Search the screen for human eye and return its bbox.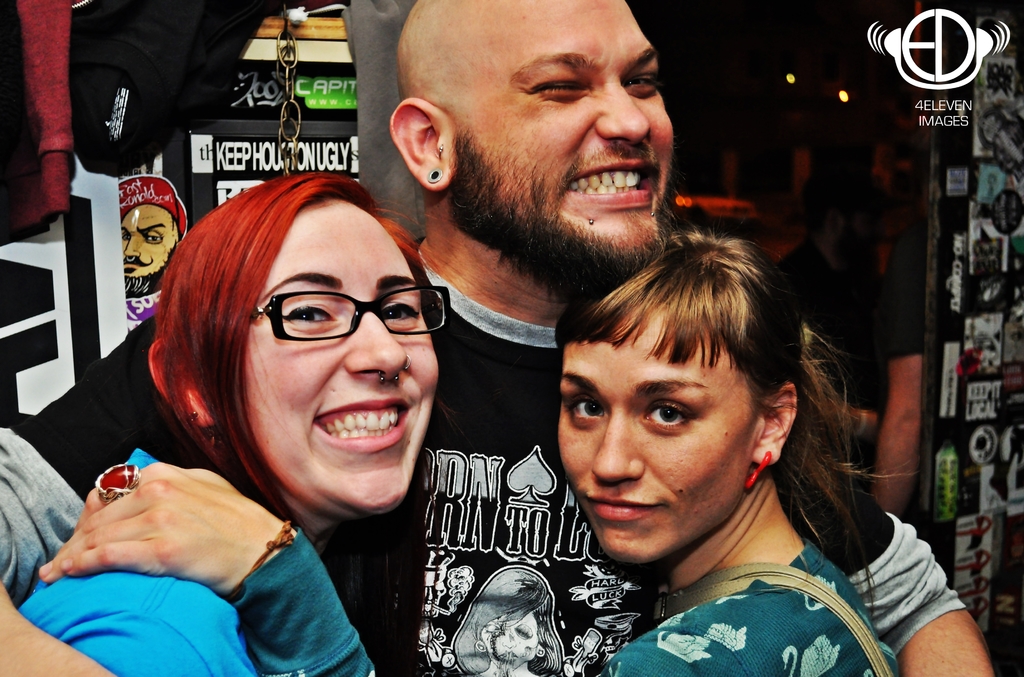
Found: 371:296:420:330.
